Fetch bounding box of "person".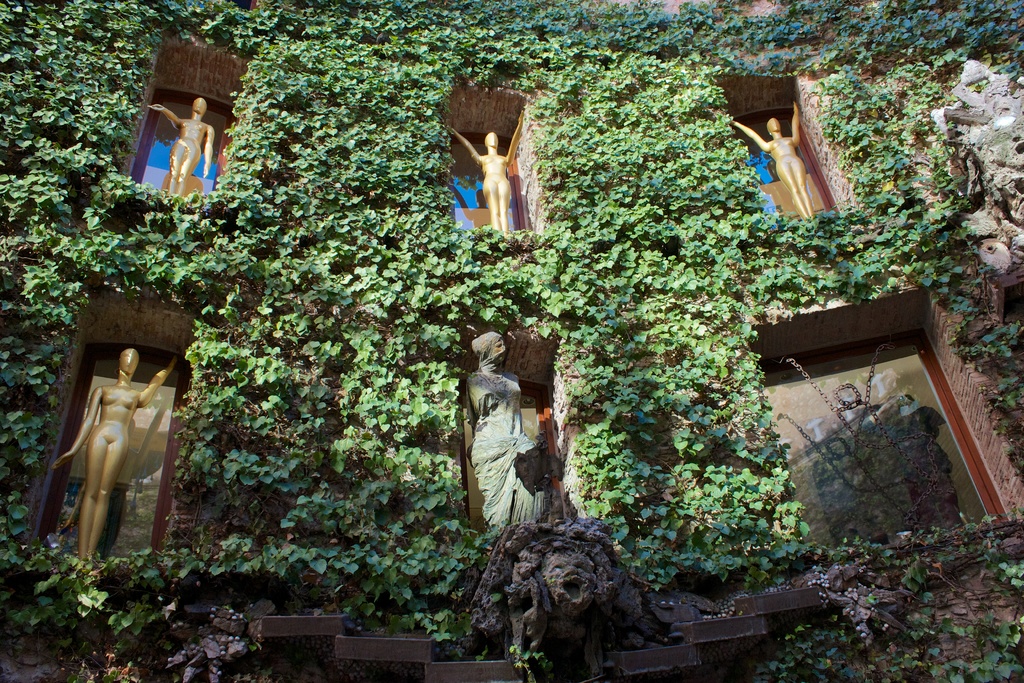
Bbox: x1=454, y1=333, x2=534, y2=534.
